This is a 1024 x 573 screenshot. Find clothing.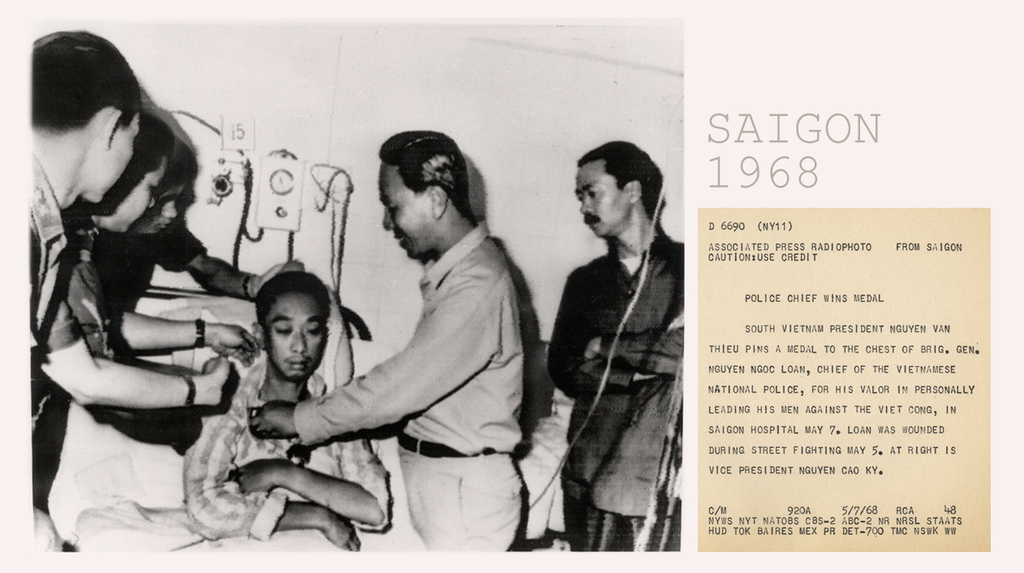
Bounding box: select_region(38, 244, 131, 419).
